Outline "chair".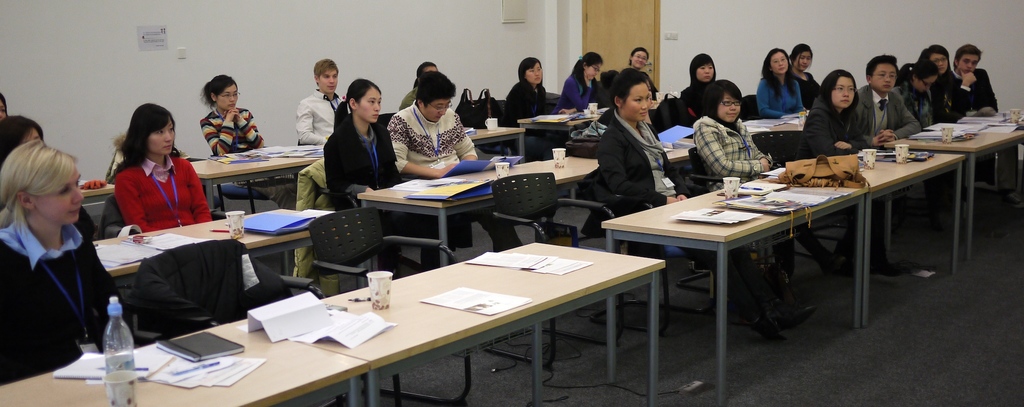
Outline: detection(474, 98, 518, 160).
